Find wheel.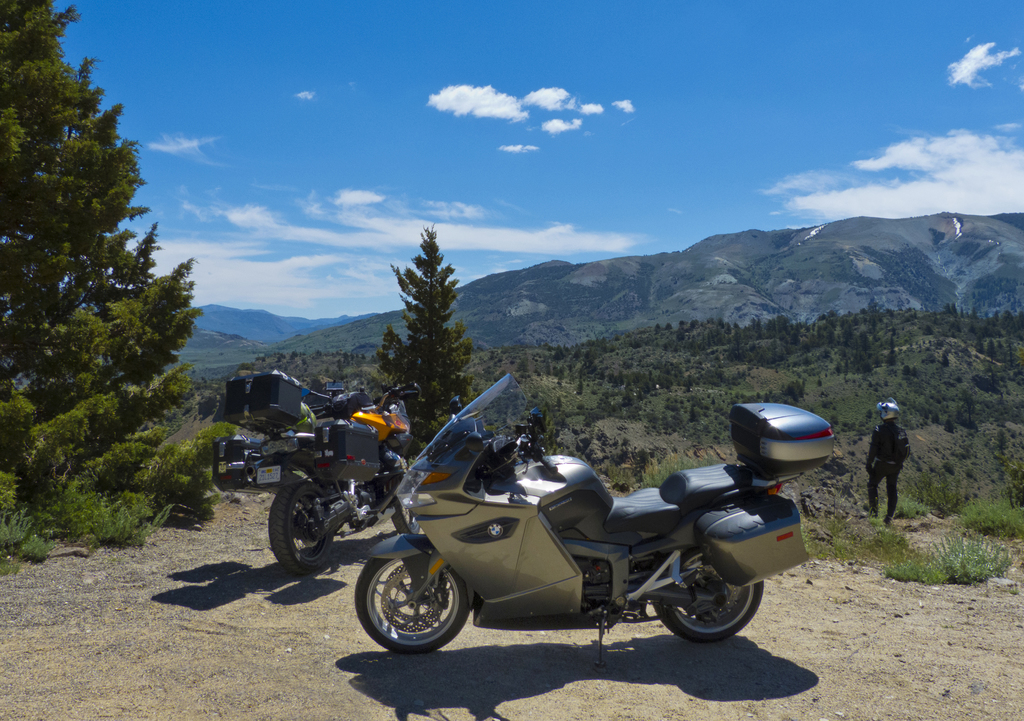
(649, 542, 764, 642).
